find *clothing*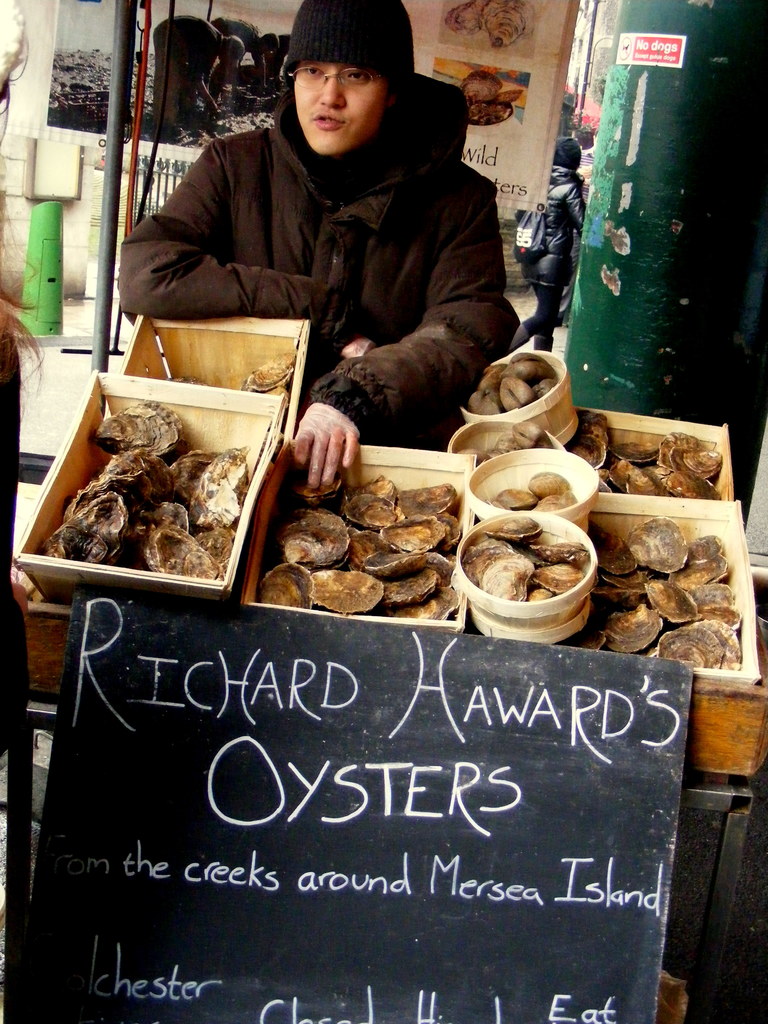
(left=112, top=45, right=547, bottom=407)
